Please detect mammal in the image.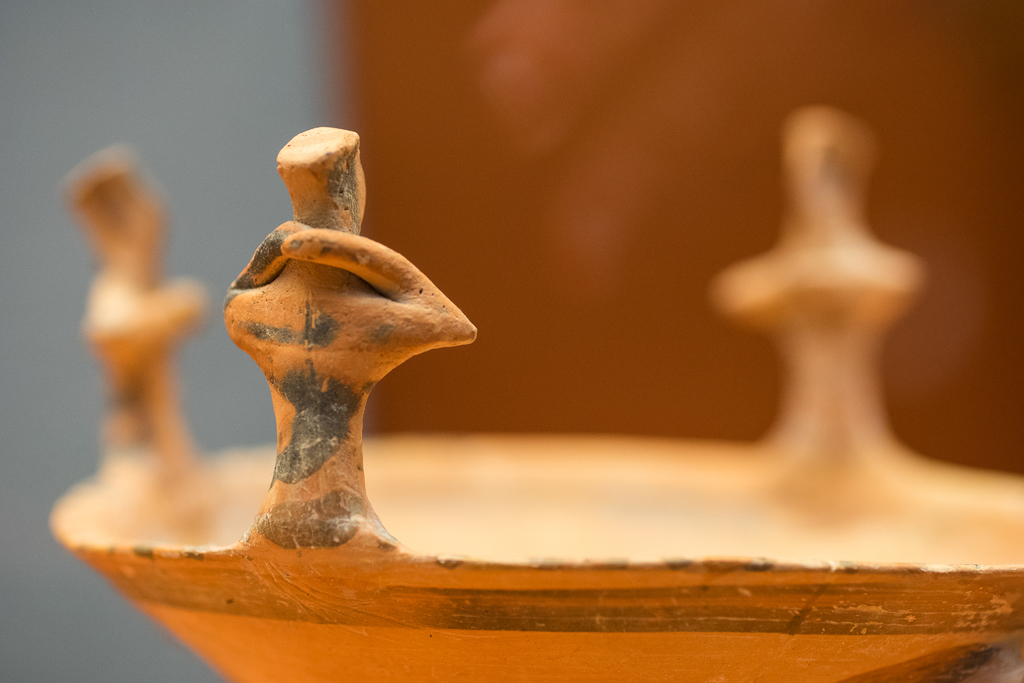
box(224, 122, 477, 548).
